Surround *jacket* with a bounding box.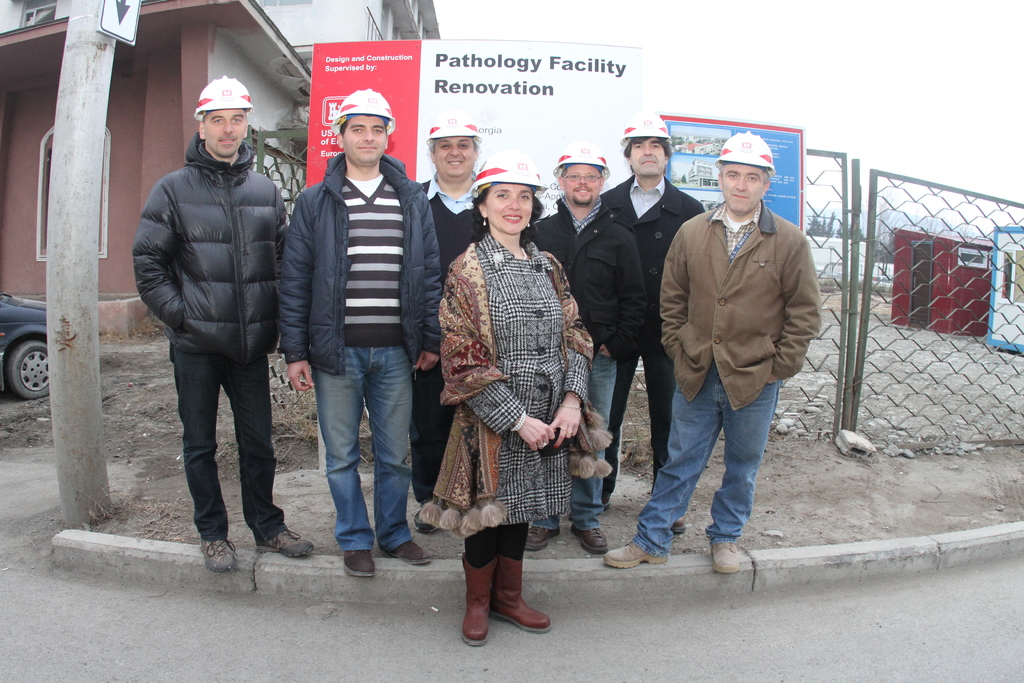
605/179/712/347.
